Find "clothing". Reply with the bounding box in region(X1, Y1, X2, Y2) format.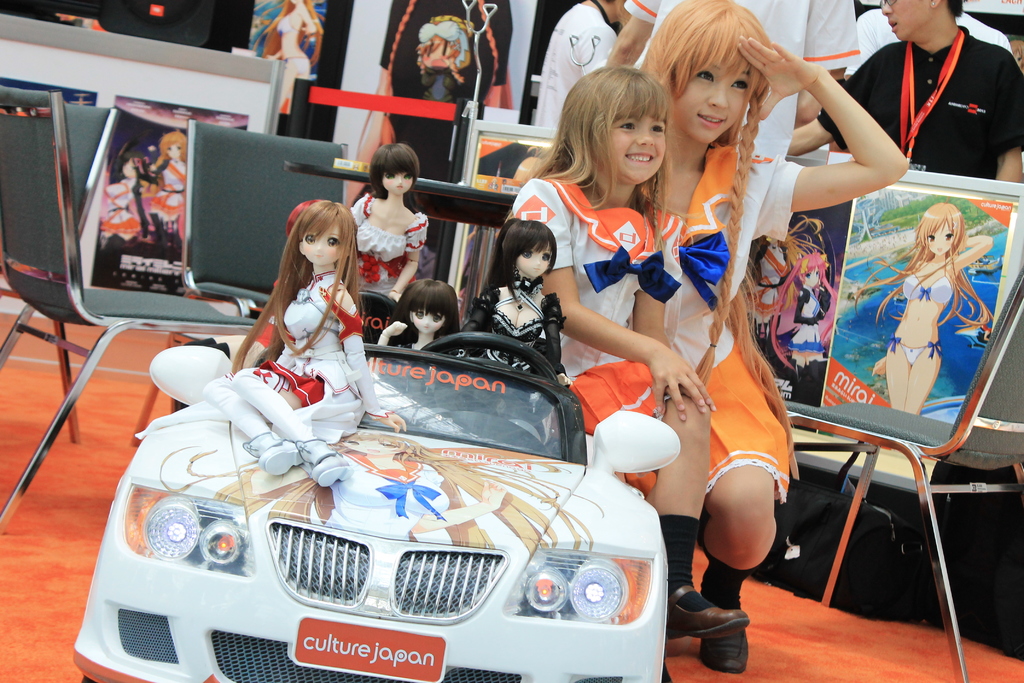
region(635, 133, 807, 518).
